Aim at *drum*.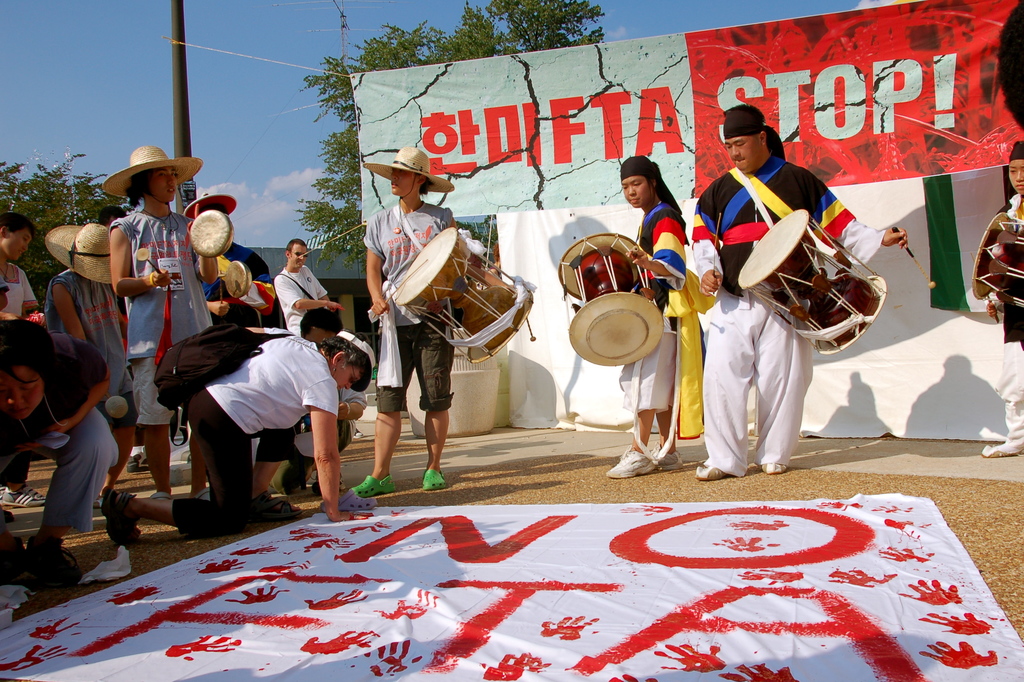
Aimed at x1=973, y1=210, x2=1023, y2=319.
